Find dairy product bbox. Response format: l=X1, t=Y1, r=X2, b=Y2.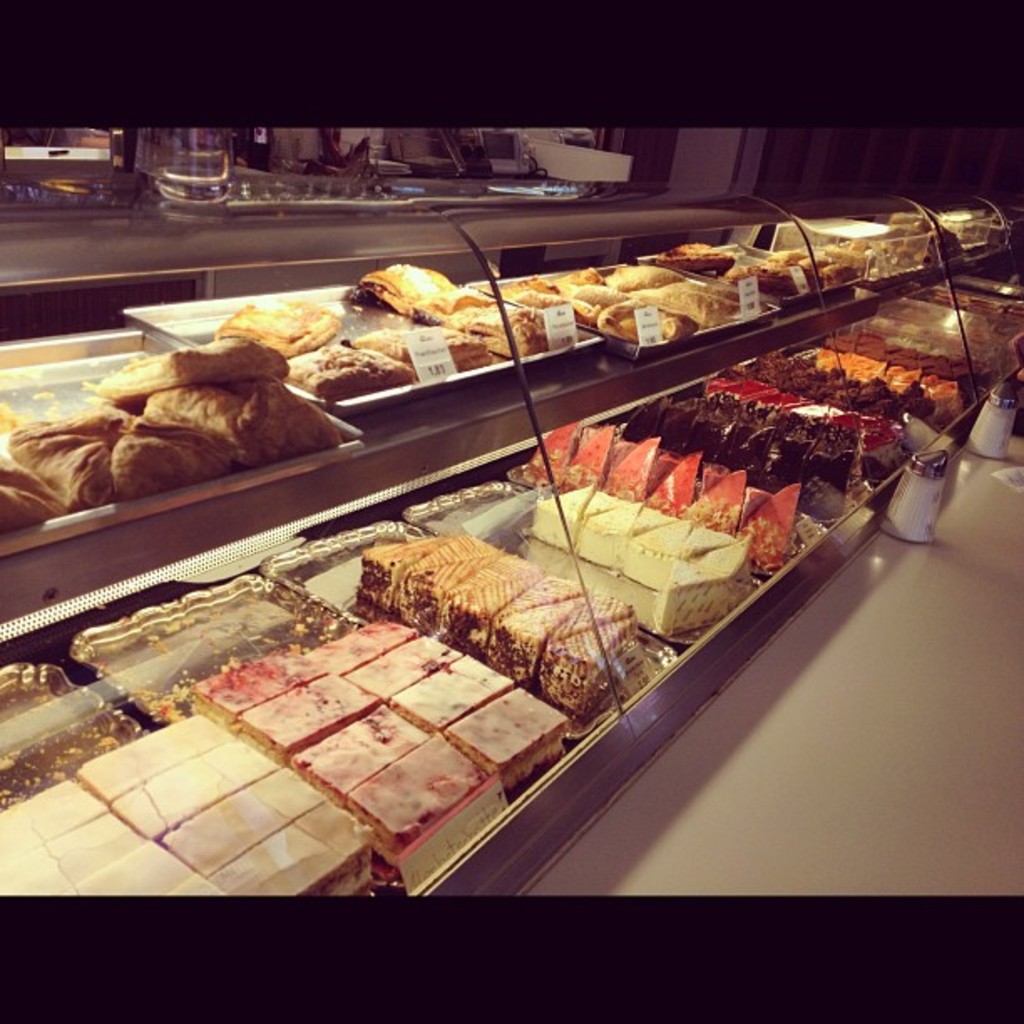
l=574, t=423, r=621, b=504.
